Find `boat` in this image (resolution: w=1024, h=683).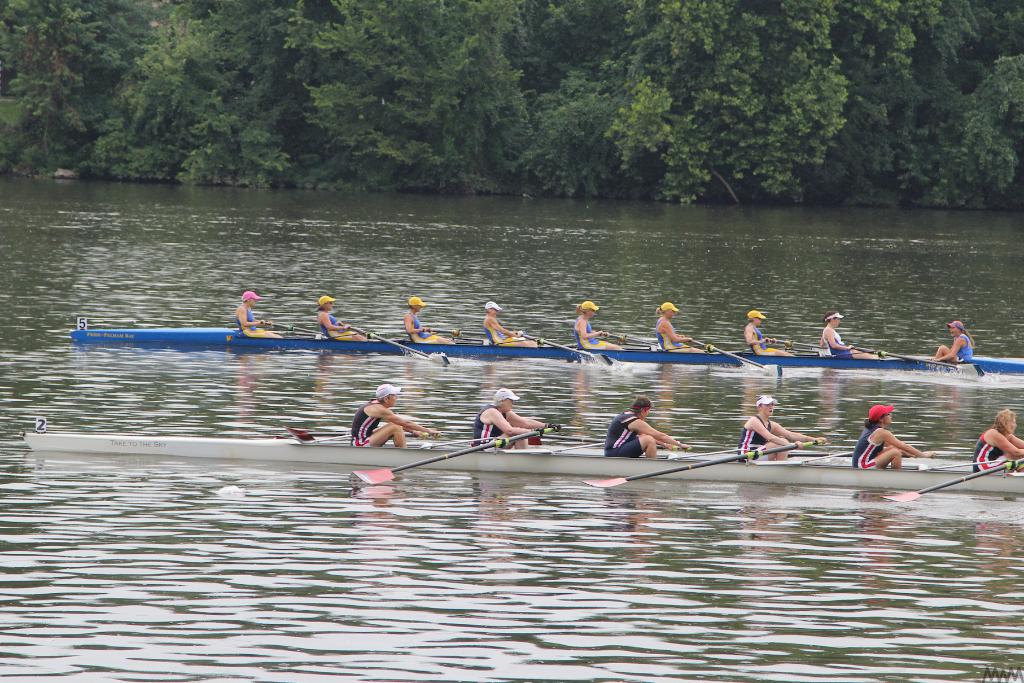
[70,330,1023,374].
